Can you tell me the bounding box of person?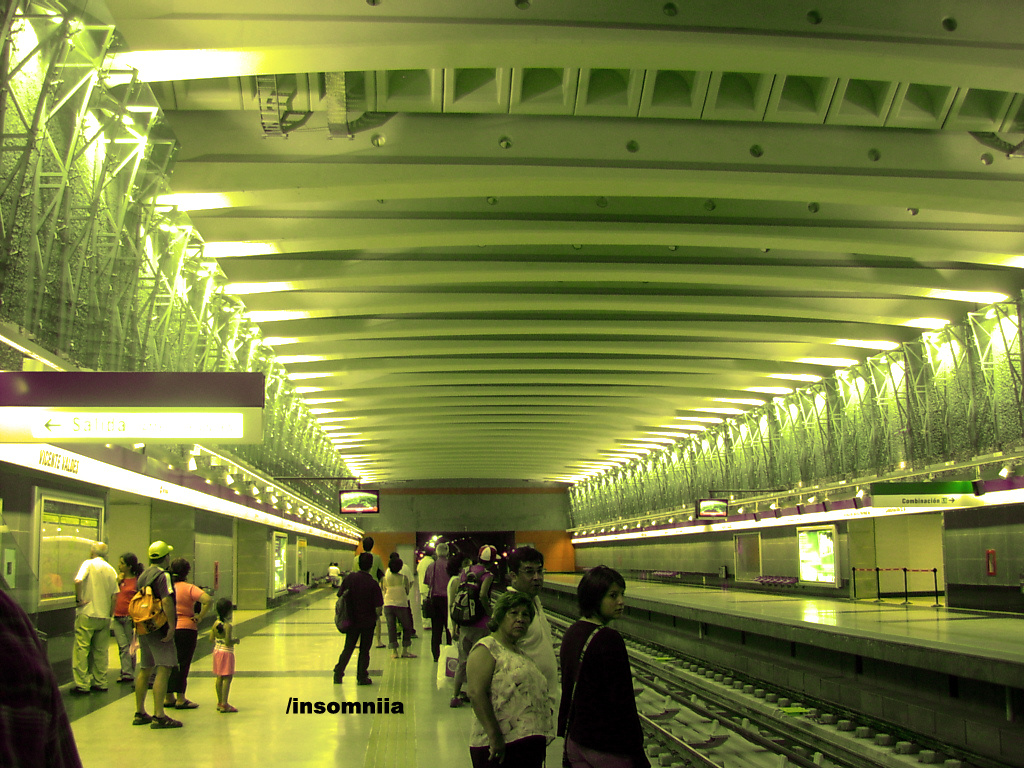
crop(169, 554, 212, 709).
